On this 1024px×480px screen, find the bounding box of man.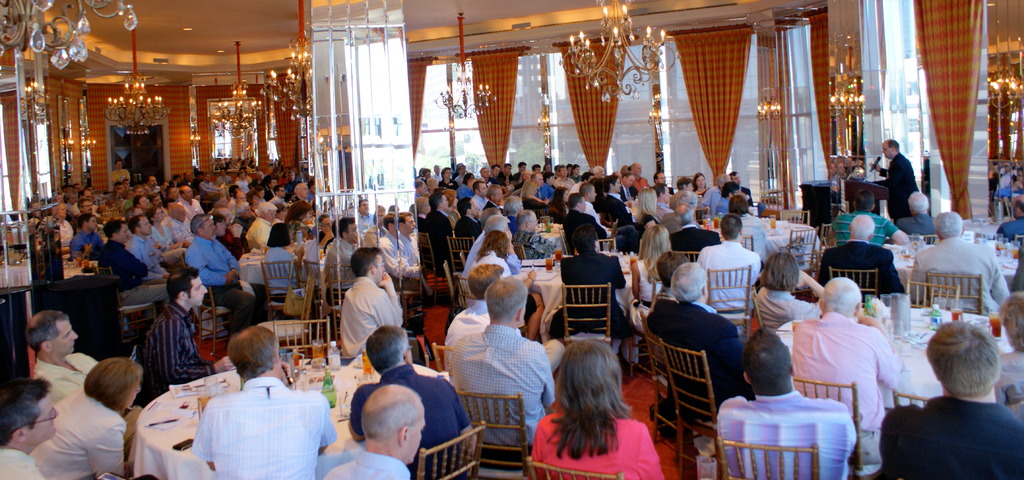
Bounding box: <bbox>95, 220, 168, 307</bbox>.
